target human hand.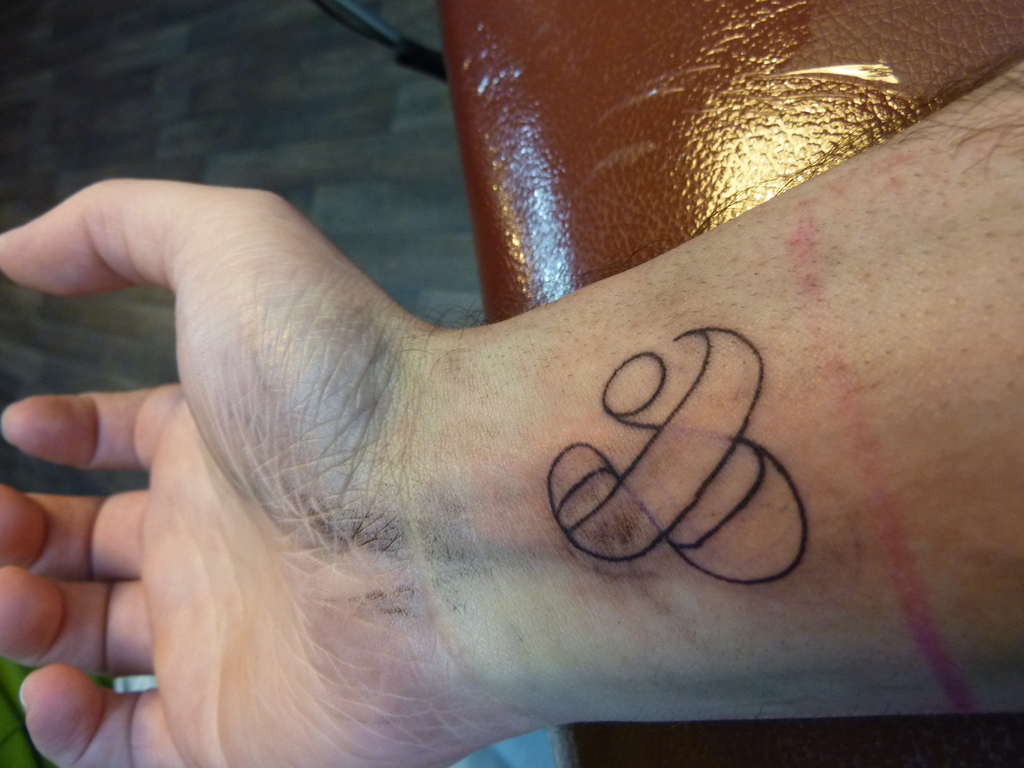
Target region: select_region(0, 175, 441, 767).
